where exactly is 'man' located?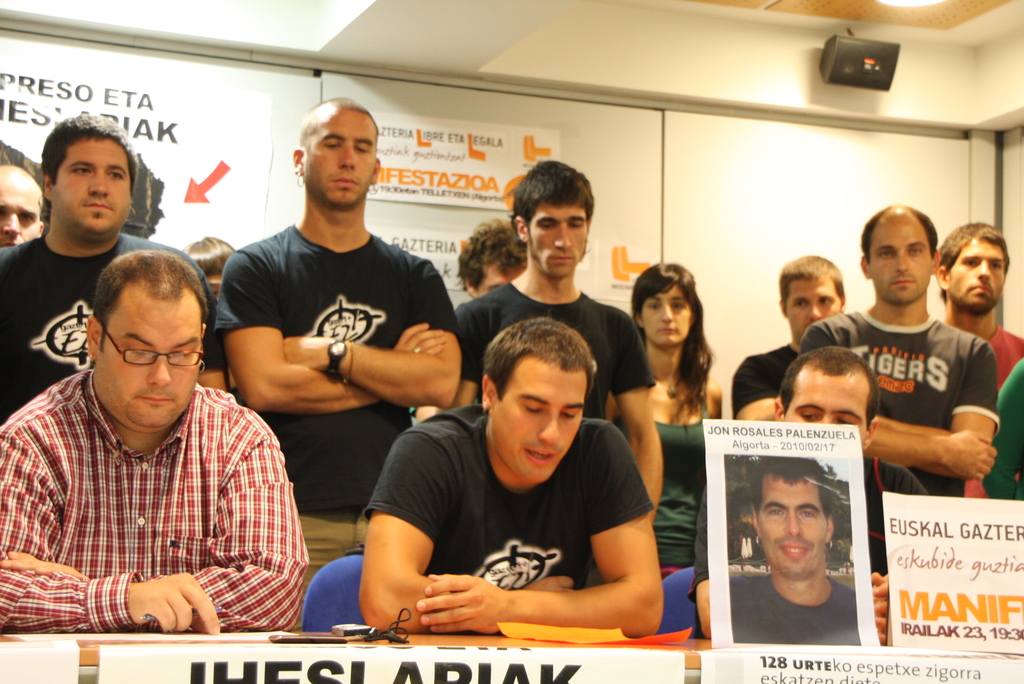
Its bounding box is bbox(451, 158, 666, 616).
